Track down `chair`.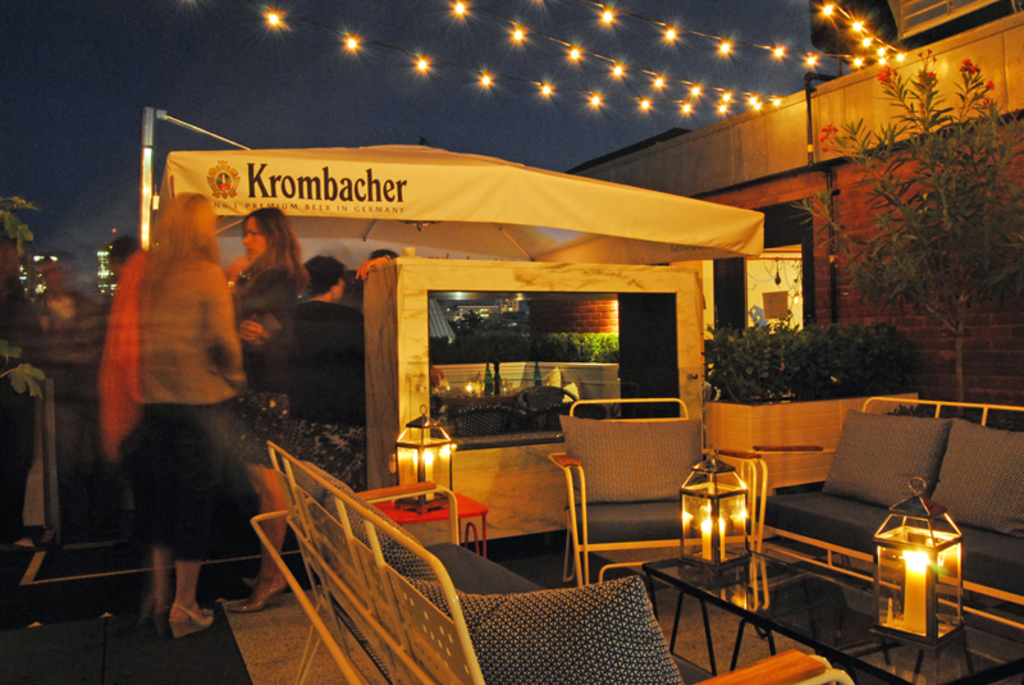
Tracked to box=[520, 383, 581, 433].
